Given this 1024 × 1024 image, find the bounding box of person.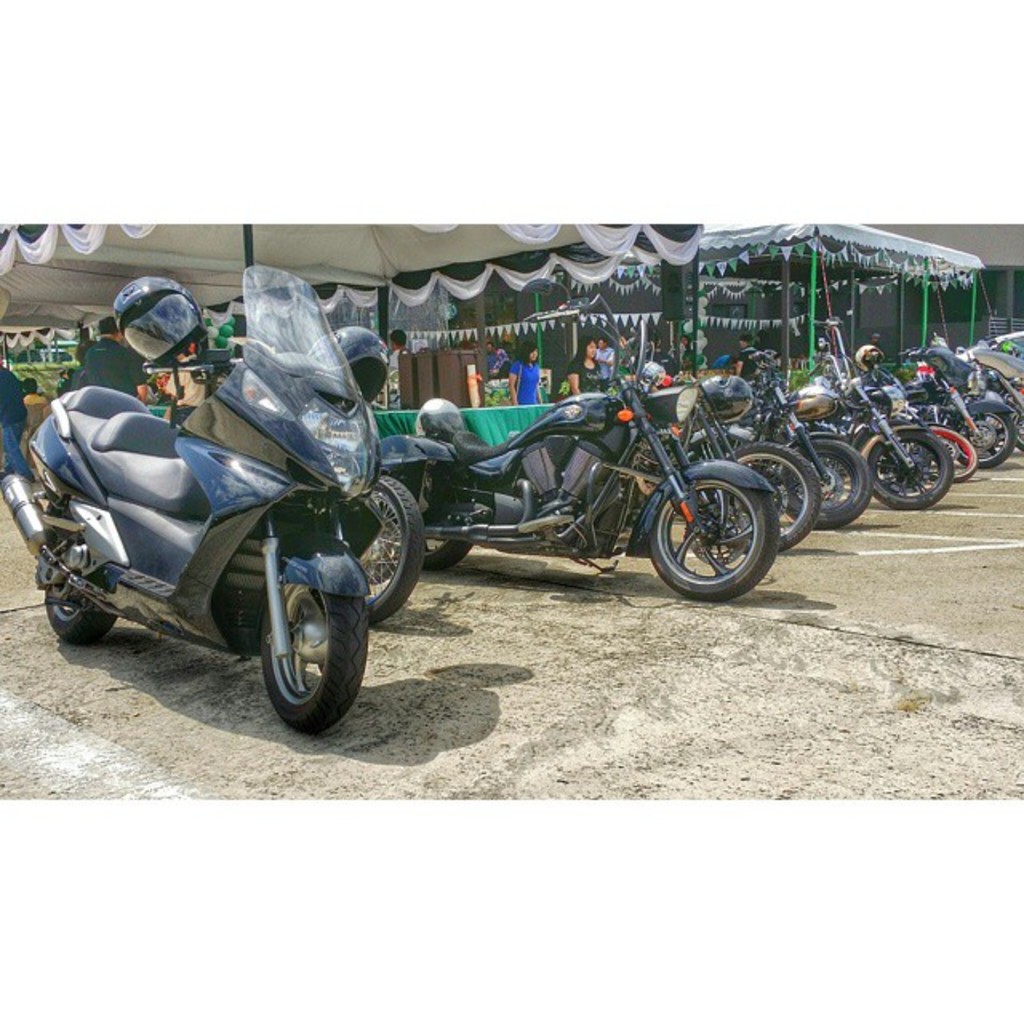
bbox(506, 341, 547, 422).
